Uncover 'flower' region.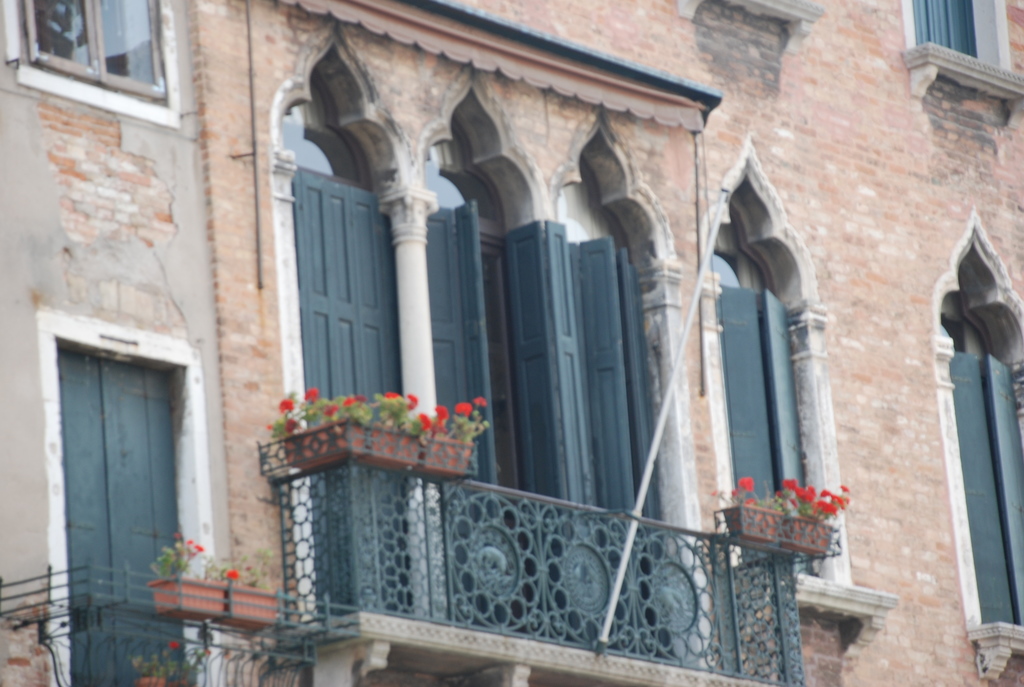
Uncovered: 740/478/753/488.
